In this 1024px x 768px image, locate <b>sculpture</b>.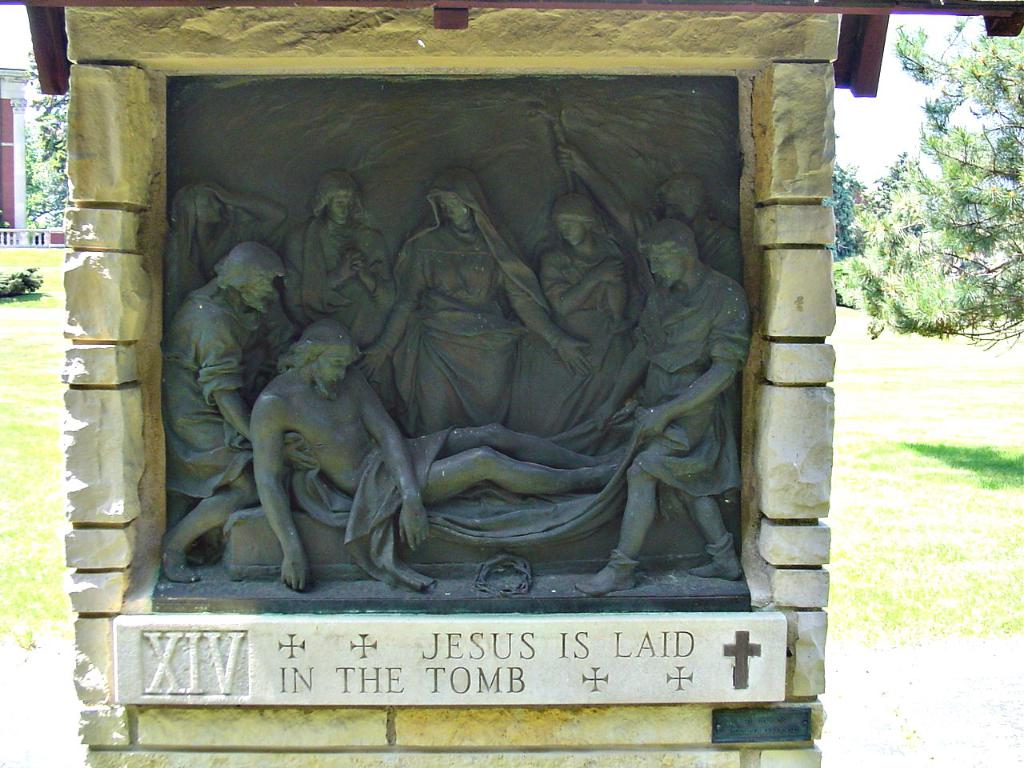
Bounding box: [x1=243, y1=326, x2=644, y2=590].
